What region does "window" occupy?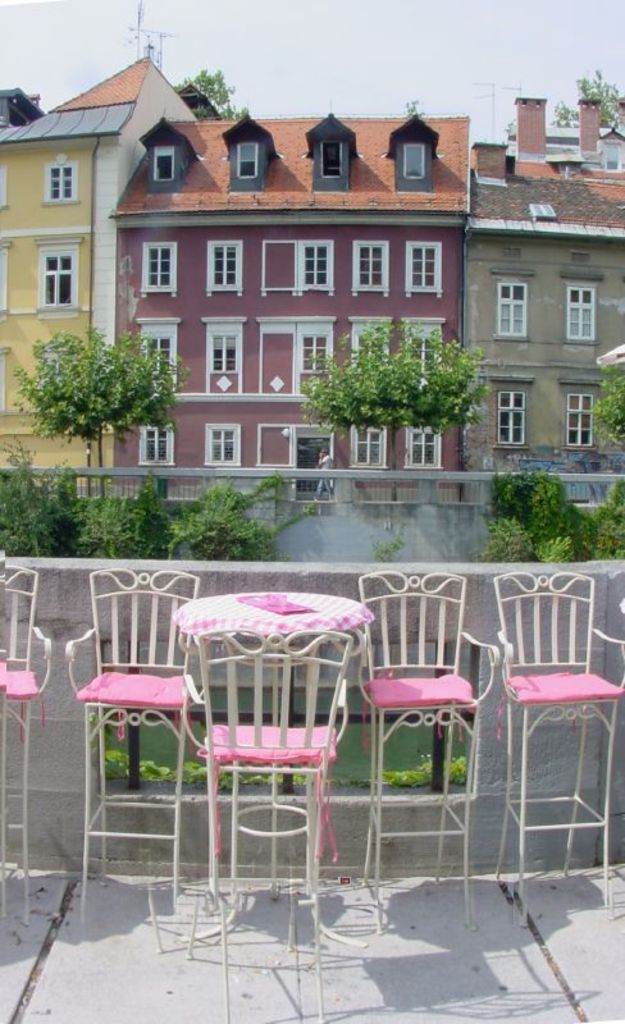
[502,389,525,439].
